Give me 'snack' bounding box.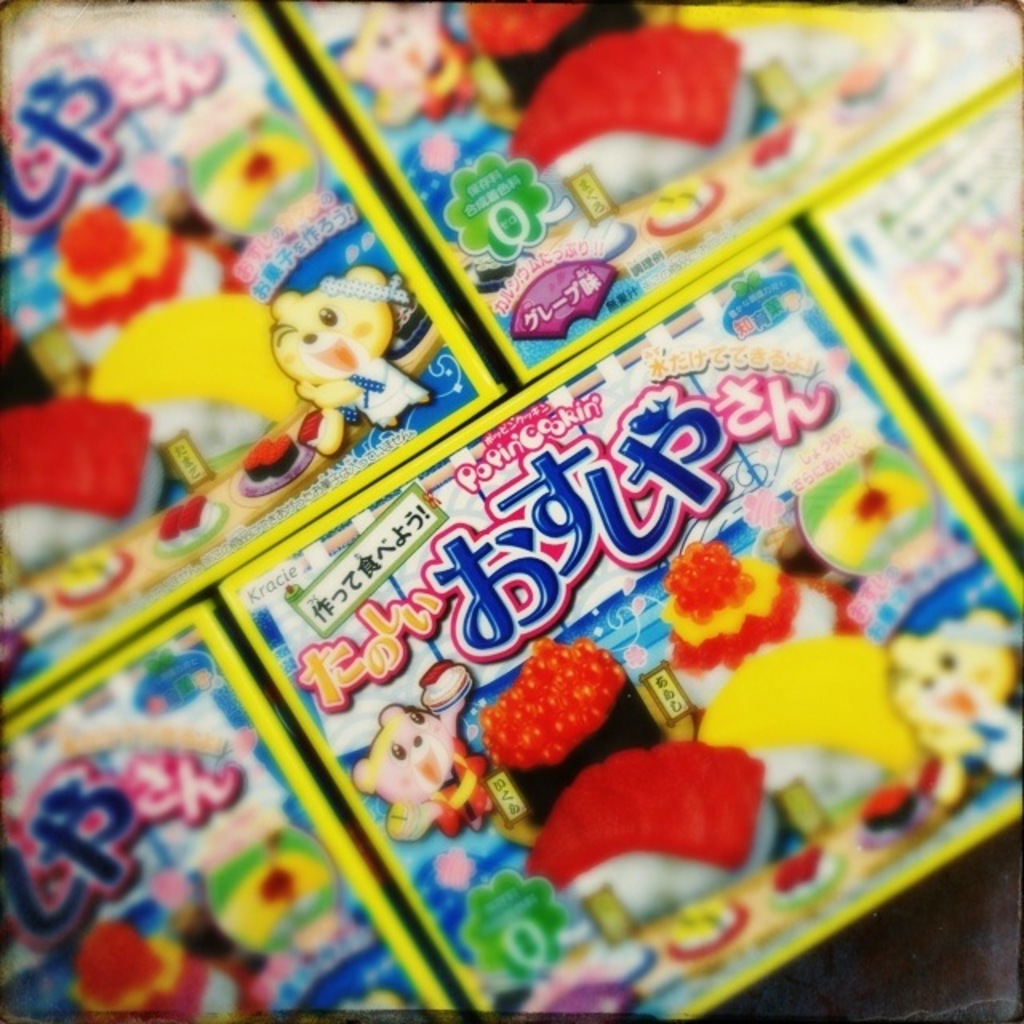
bbox=[520, 760, 766, 869].
